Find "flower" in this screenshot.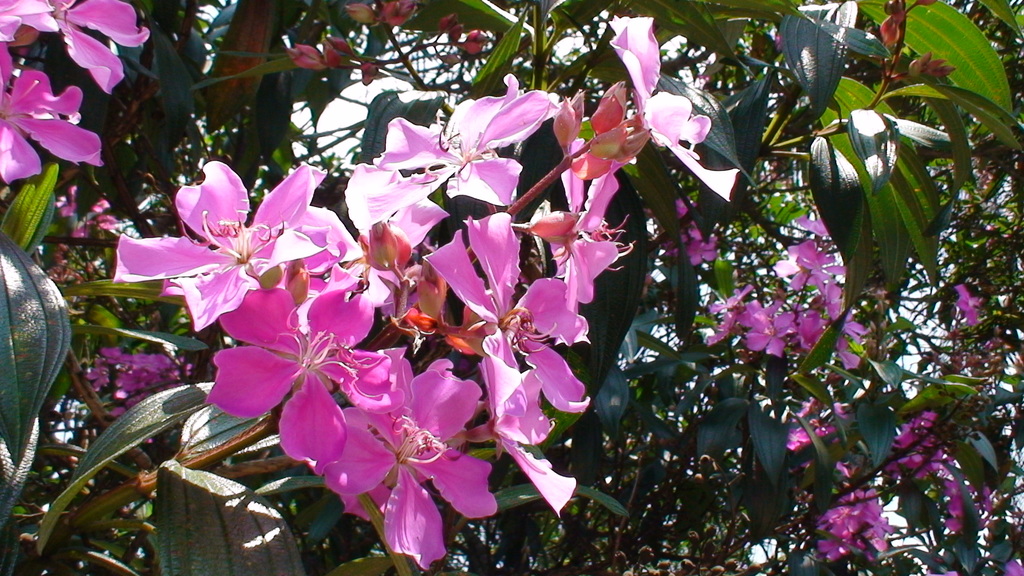
The bounding box for "flower" is select_region(606, 21, 729, 196).
